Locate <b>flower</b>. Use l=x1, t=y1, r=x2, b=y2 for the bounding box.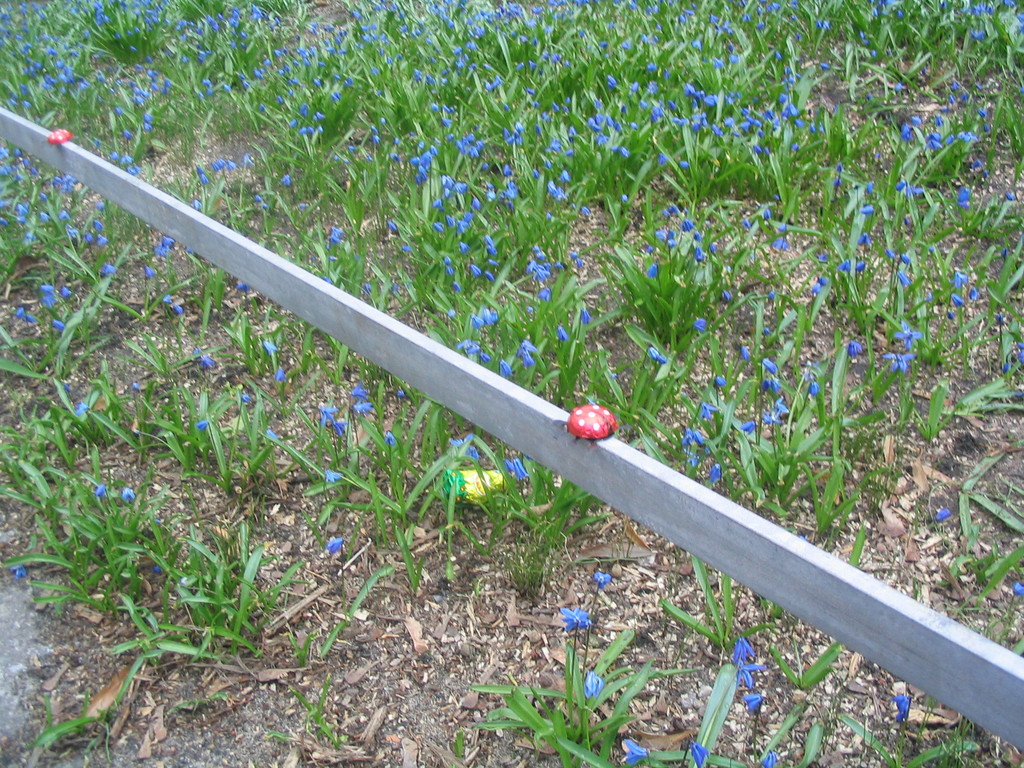
l=620, t=737, r=650, b=767.
